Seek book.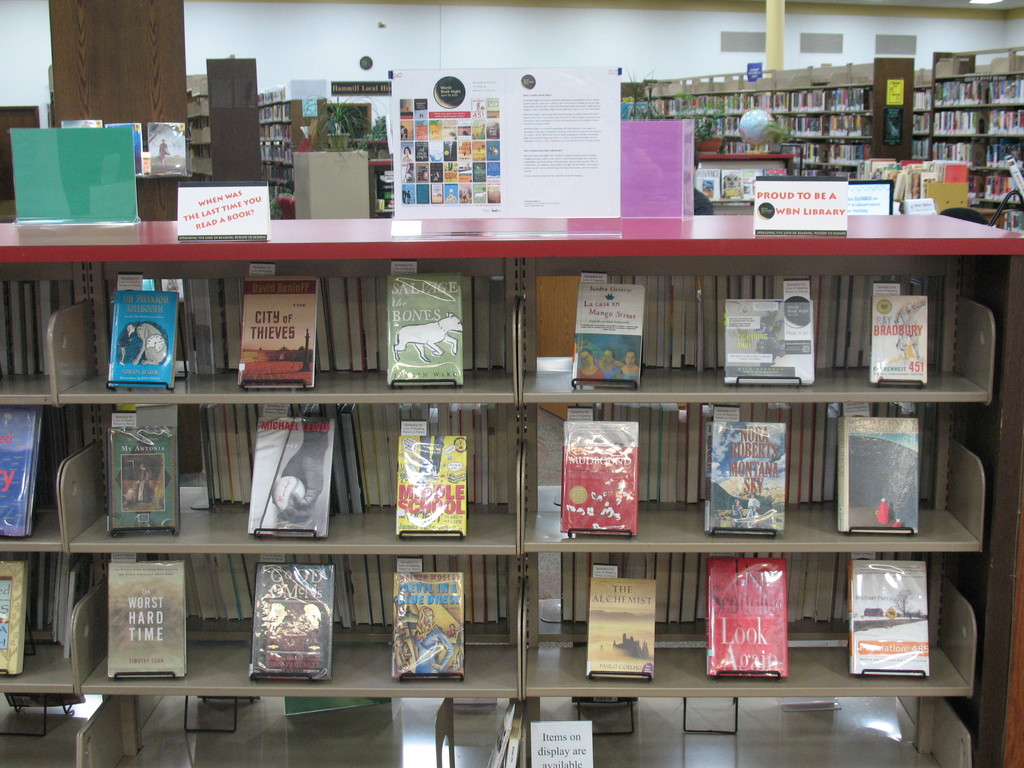
[588,574,661,682].
